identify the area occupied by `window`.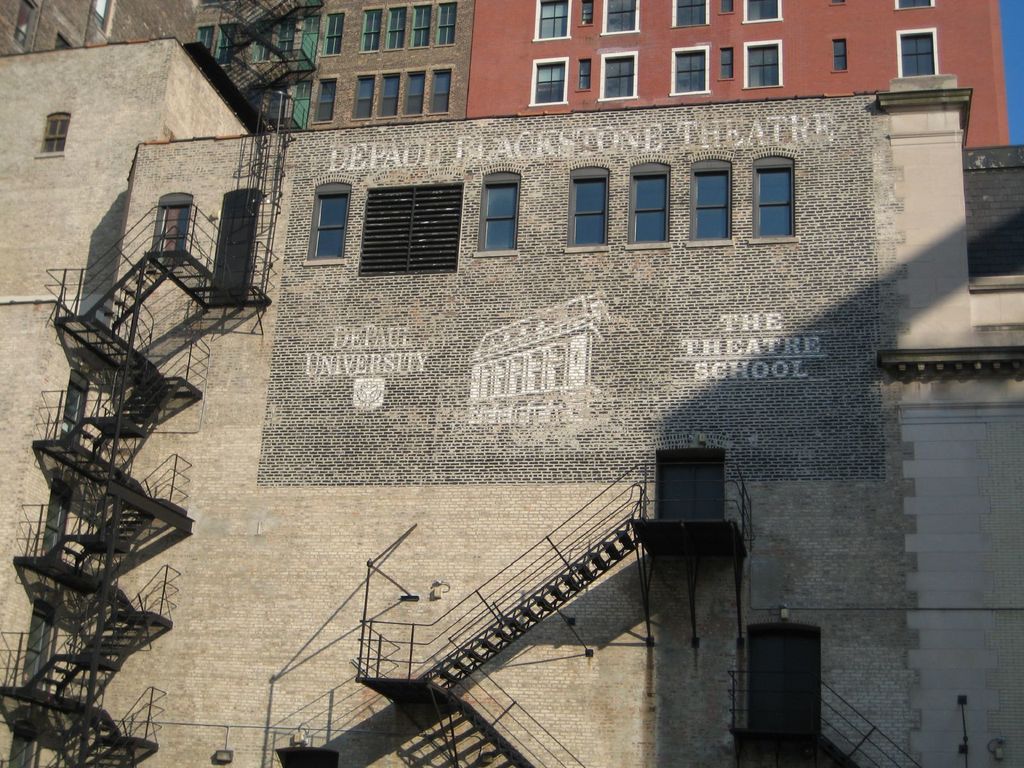
Area: rect(384, 6, 405, 56).
